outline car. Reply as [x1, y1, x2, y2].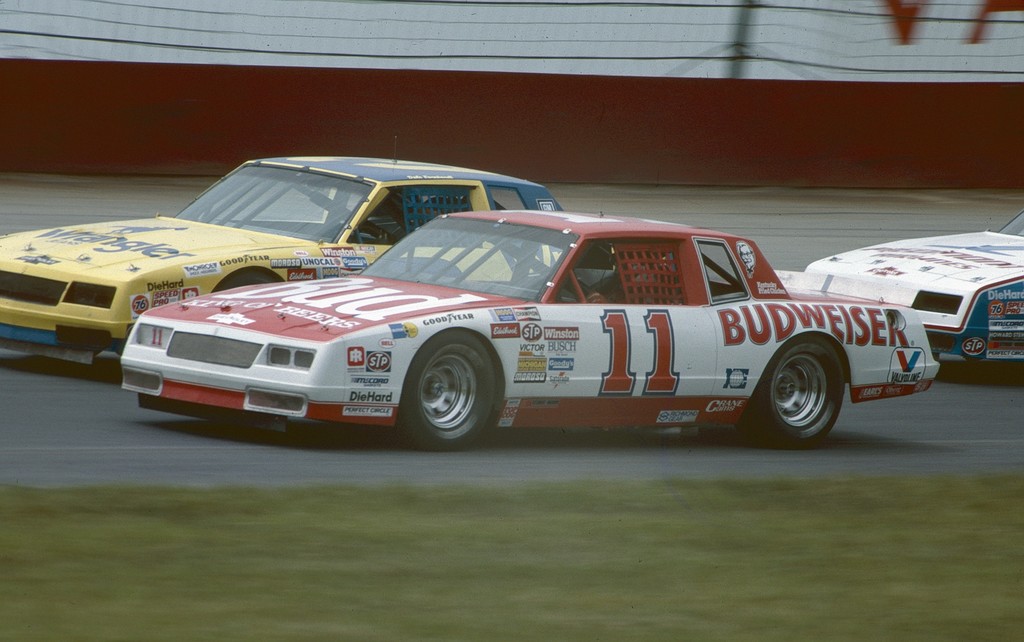
[803, 204, 1023, 362].
